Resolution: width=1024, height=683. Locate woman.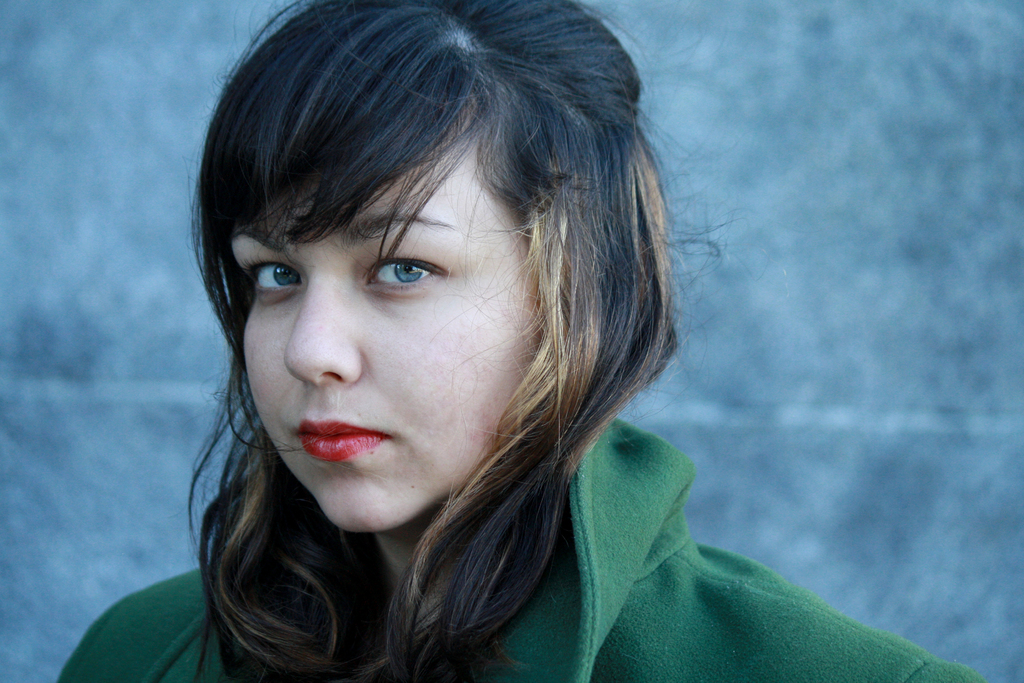
box=[163, 28, 914, 660].
